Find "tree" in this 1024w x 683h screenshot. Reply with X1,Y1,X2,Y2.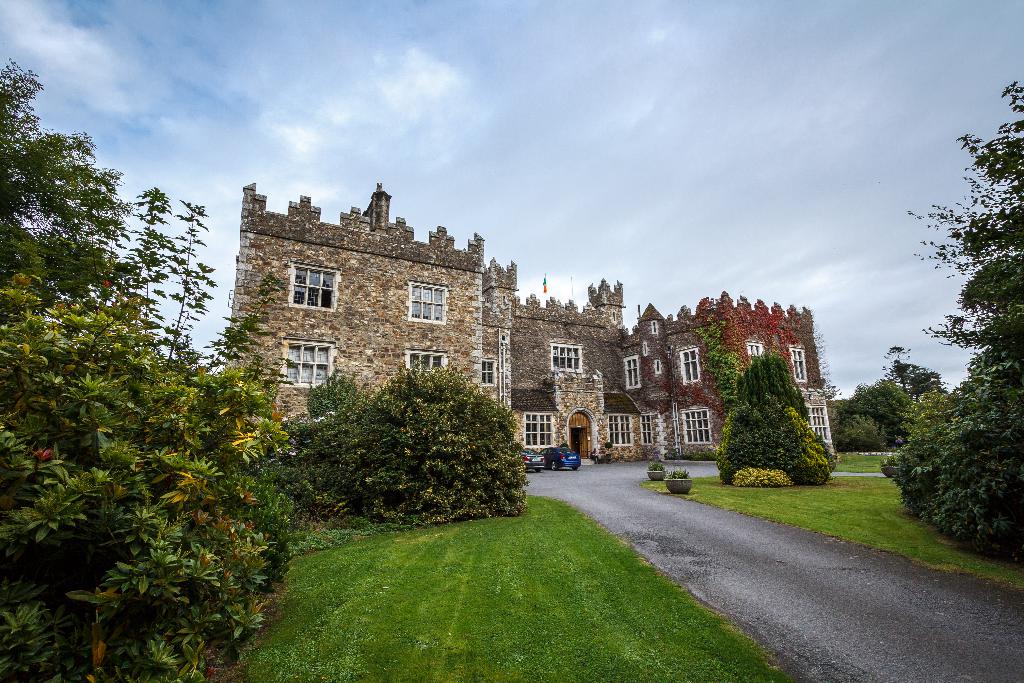
104,181,289,377.
